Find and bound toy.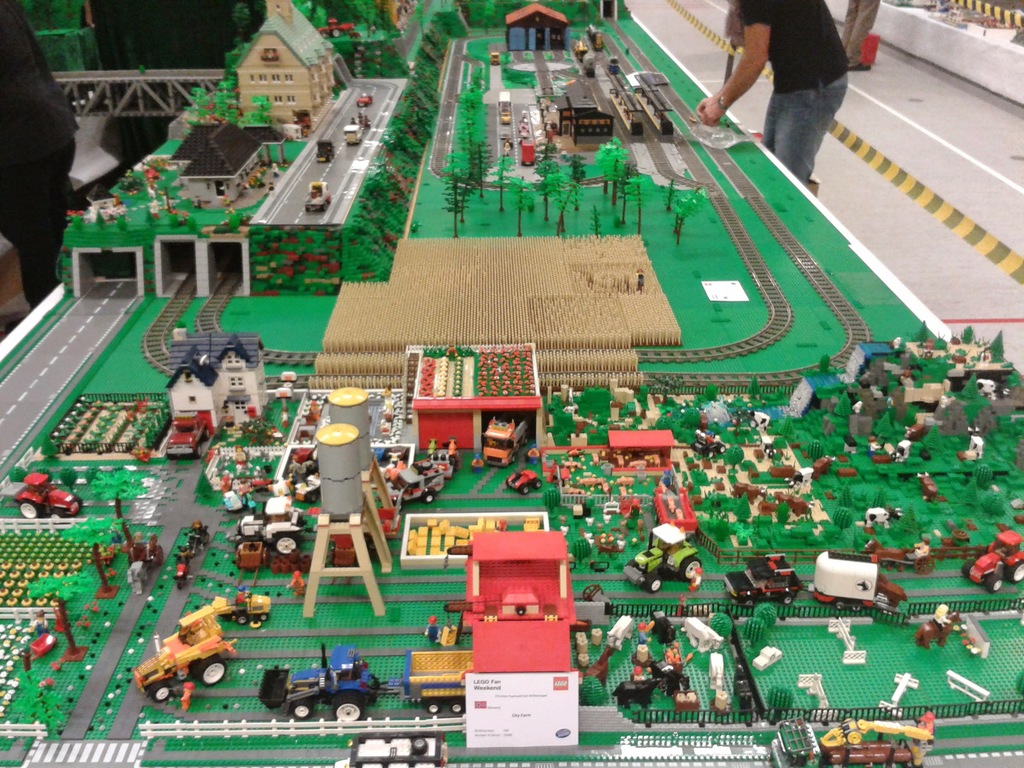
Bound: Rect(353, 90, 372, 106).
